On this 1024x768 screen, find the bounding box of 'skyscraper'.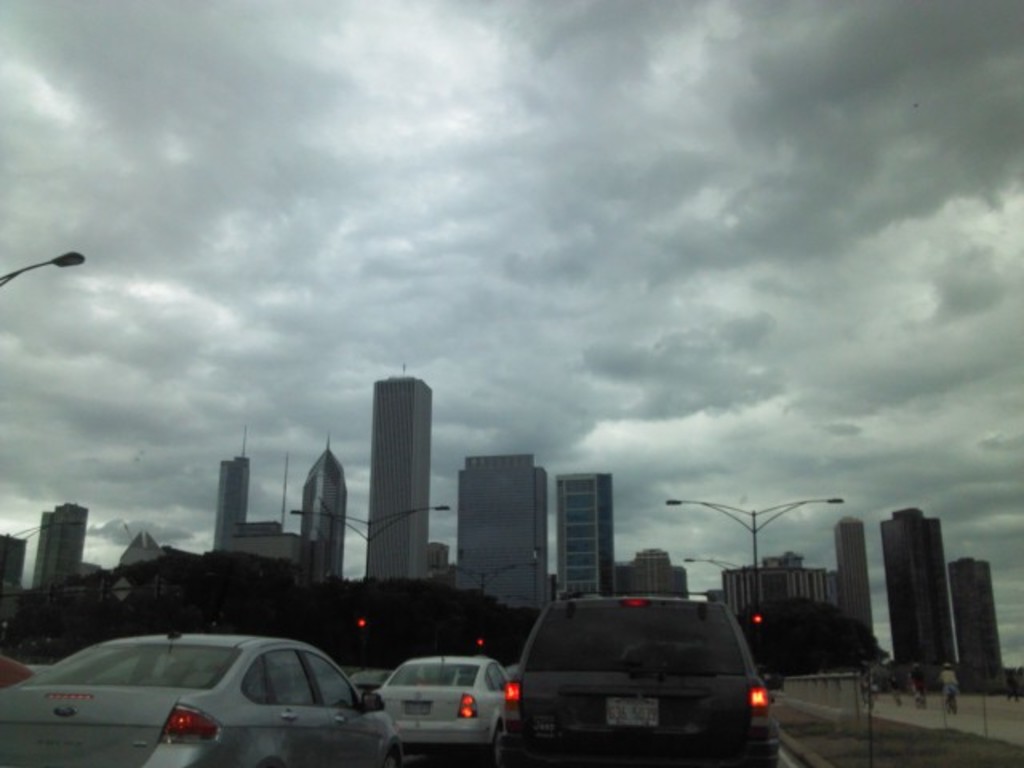
Bounding box: region(298, 442, 352, 579).
